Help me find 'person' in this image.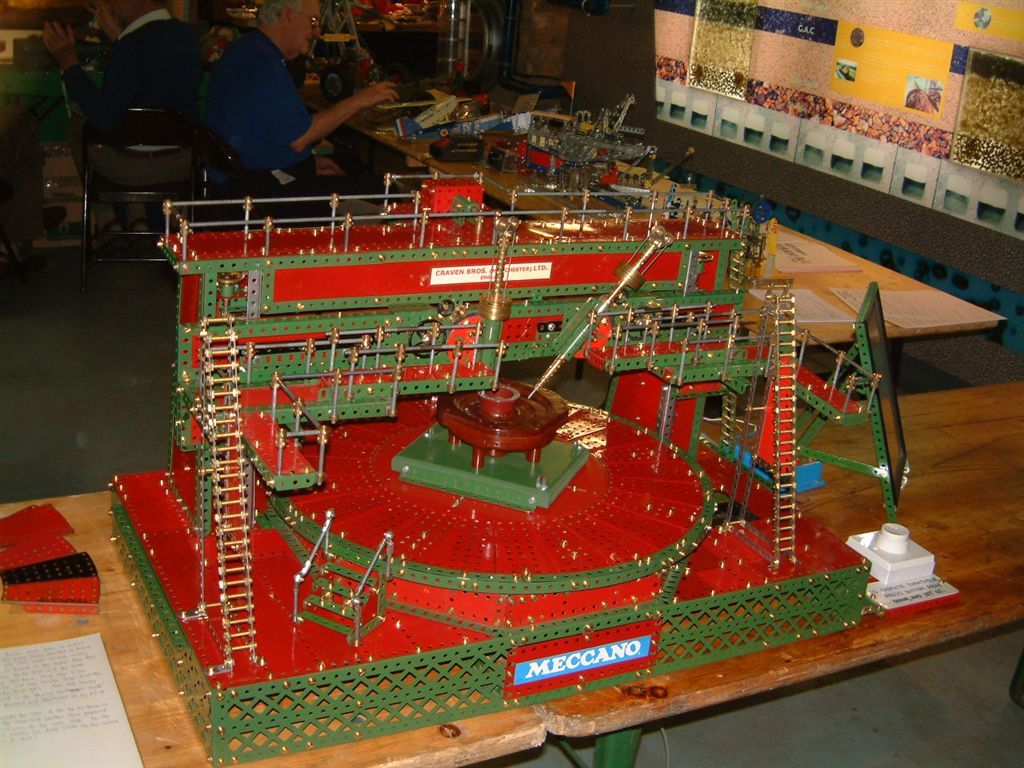
Found it: rect(49, 3, 198, 245).
